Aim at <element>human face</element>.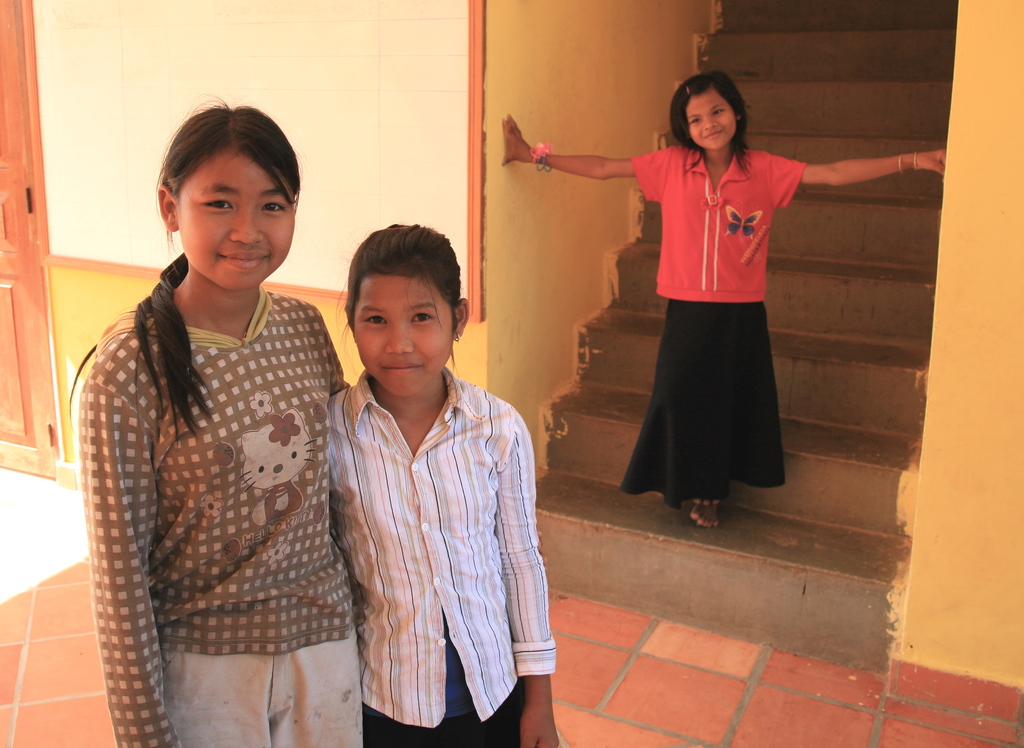
Aimed at Rect(687, 88, 742, 144).
